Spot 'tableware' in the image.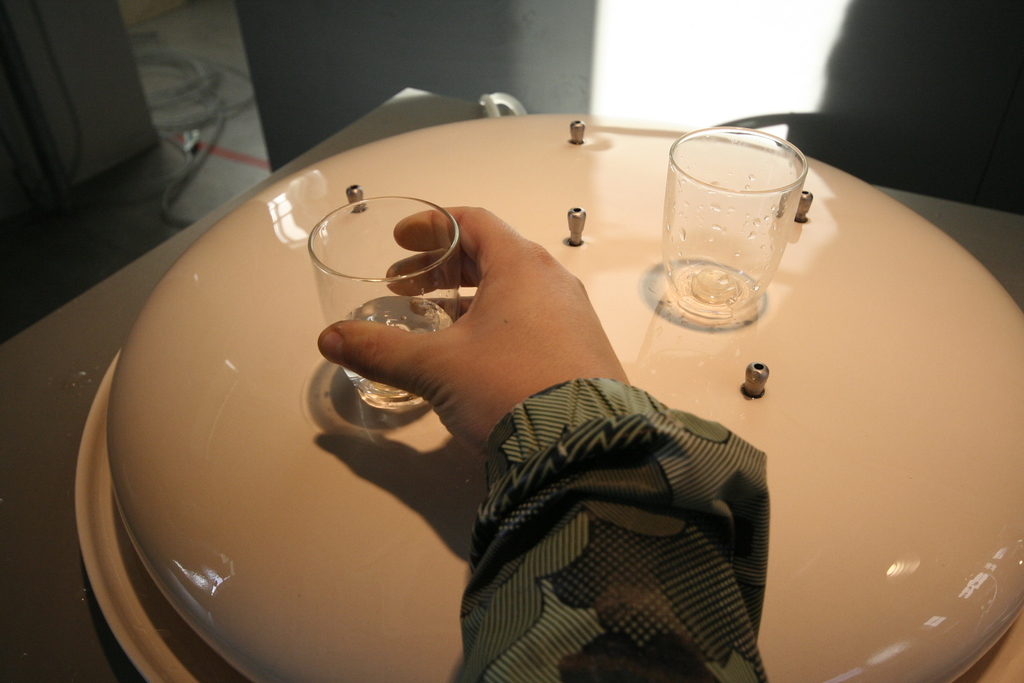
'tableware' found at <bbox>660, 140, 820, 336</bbox>.
